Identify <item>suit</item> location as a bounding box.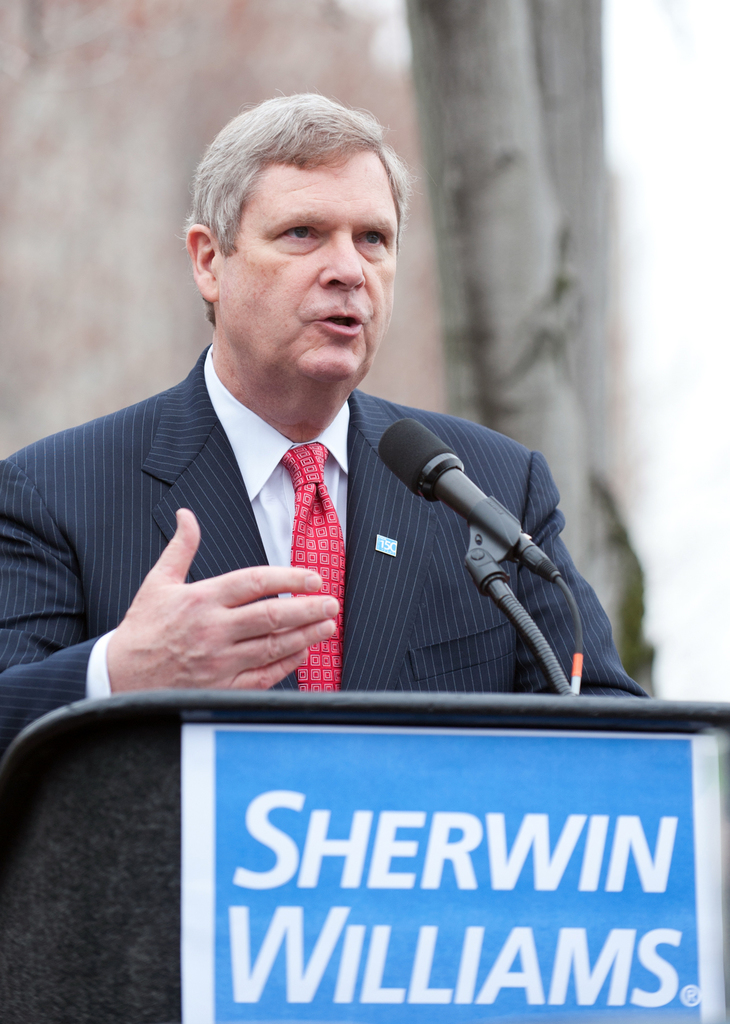
bbox=(20, 310, 584, 748).
